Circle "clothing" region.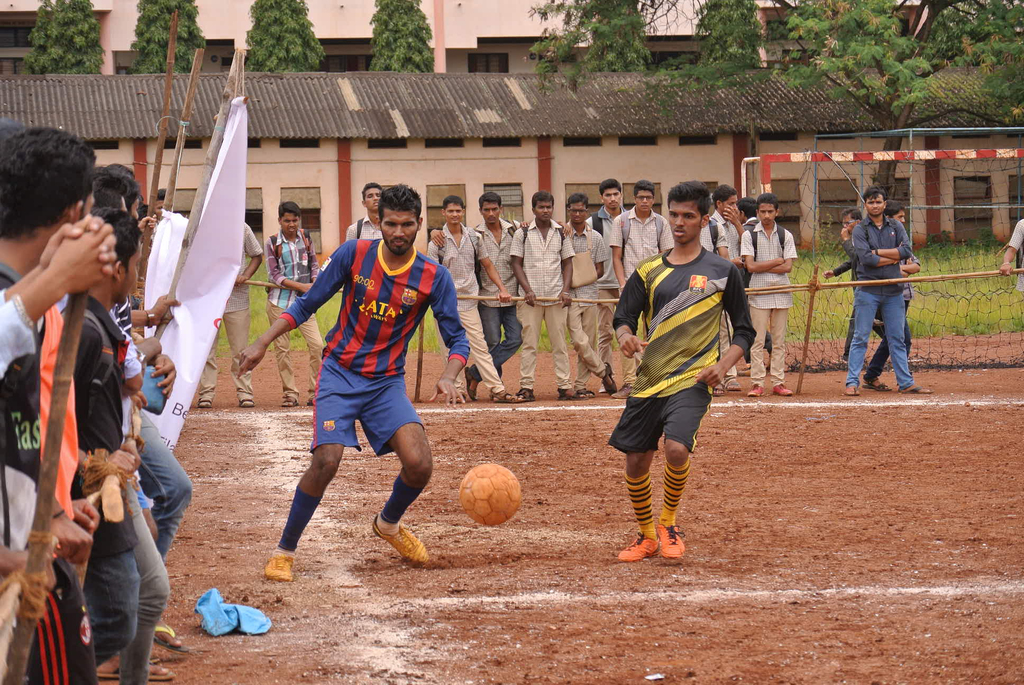
Region: select_region(555, 225, 616, 384).
